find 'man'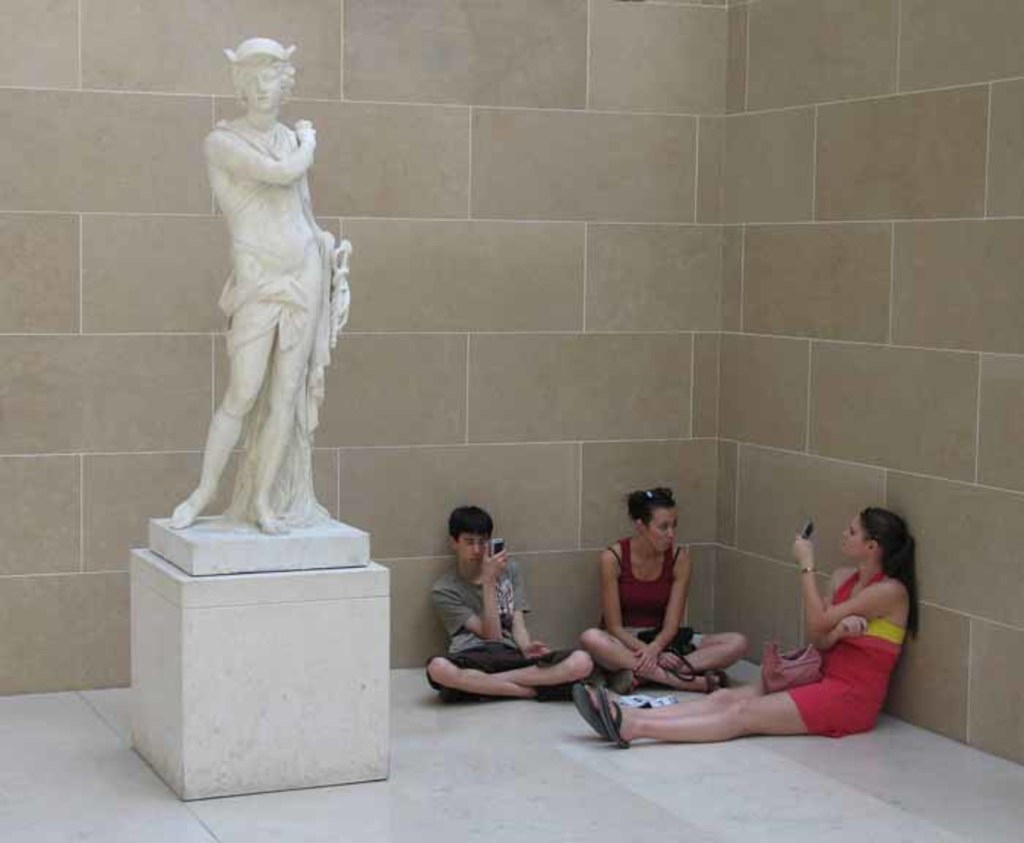
Rect(423, 505, 575, 711)
